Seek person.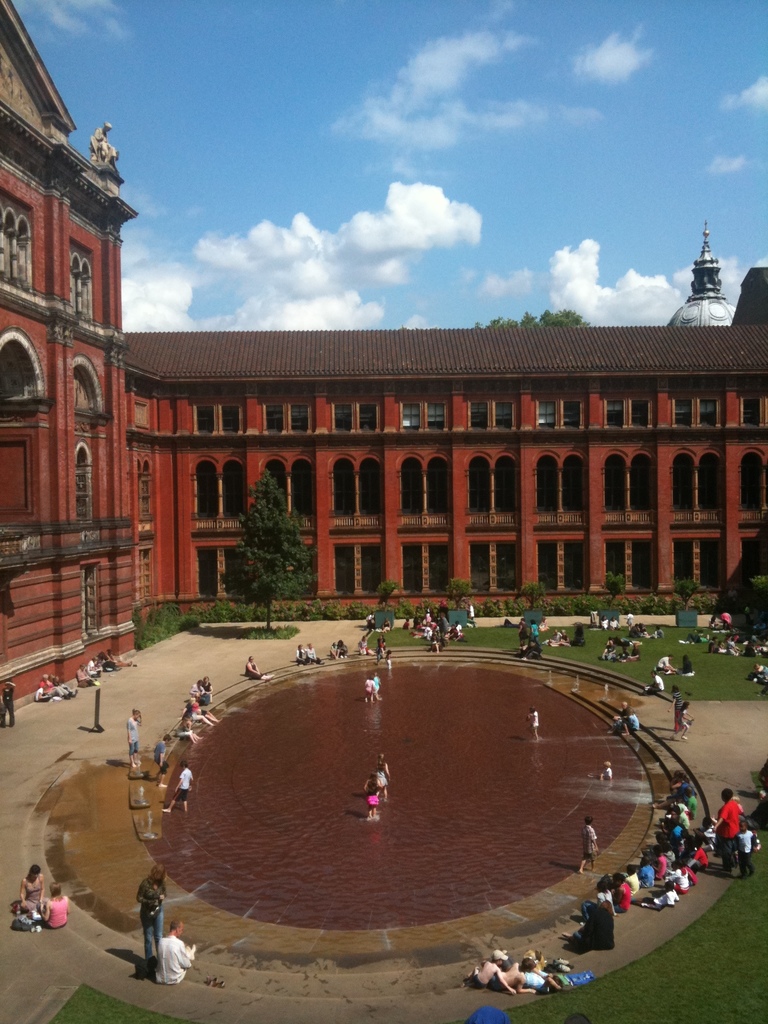
bbox=[387, 652, 396, 669].
